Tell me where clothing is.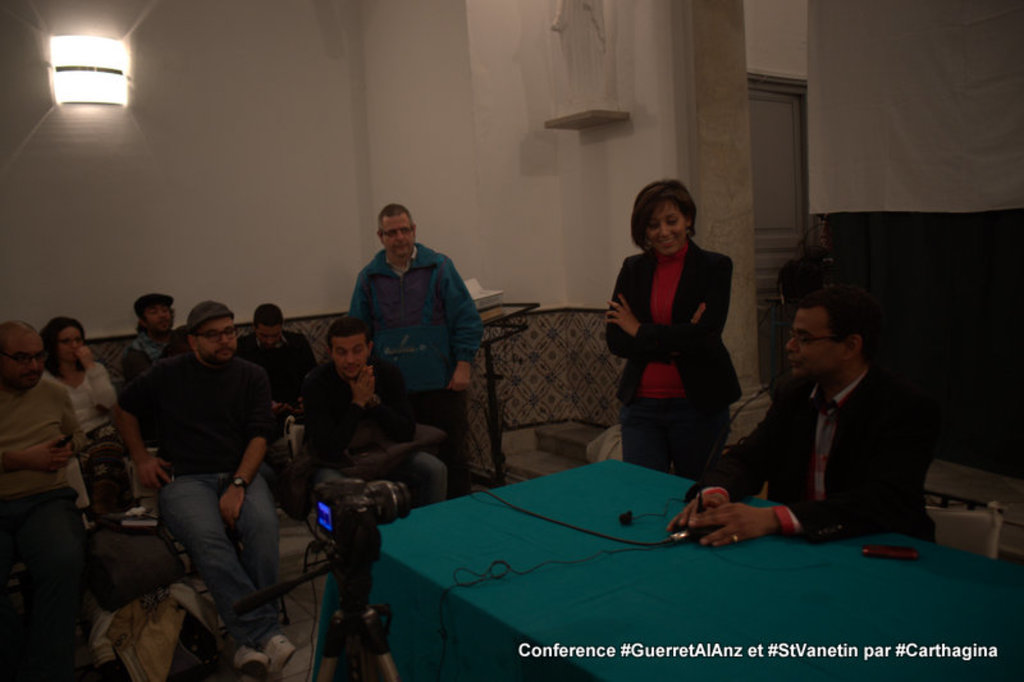
clothing is at box(348, 246, 484, 500).
